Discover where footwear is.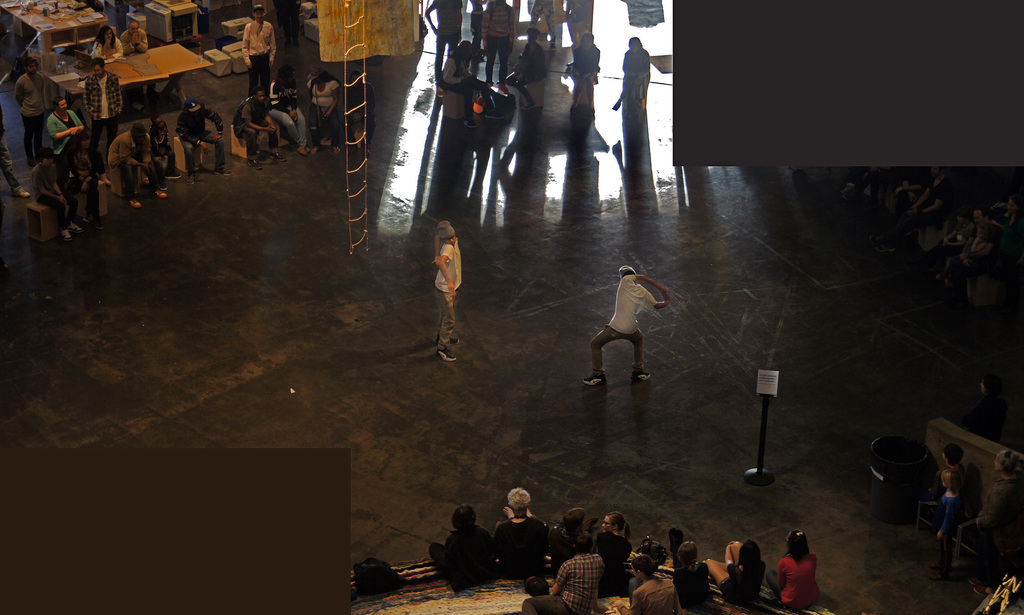
Discovered at locate(436, 334, 461, 345).
